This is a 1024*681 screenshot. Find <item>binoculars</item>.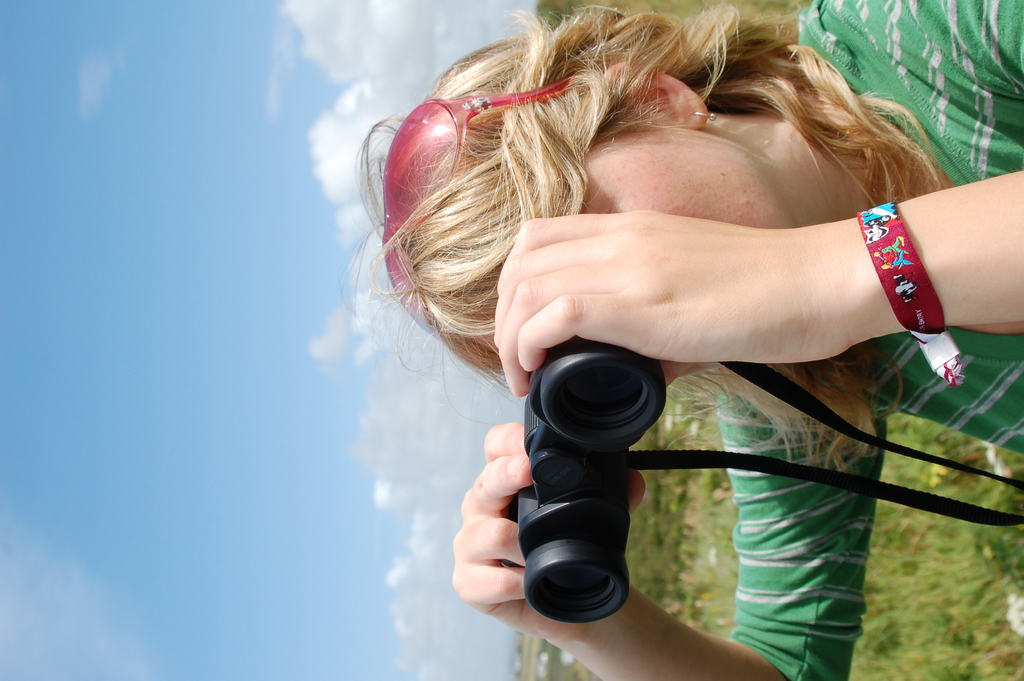
Bounding box: [left=511, top=338, right=661, bottom=620].
